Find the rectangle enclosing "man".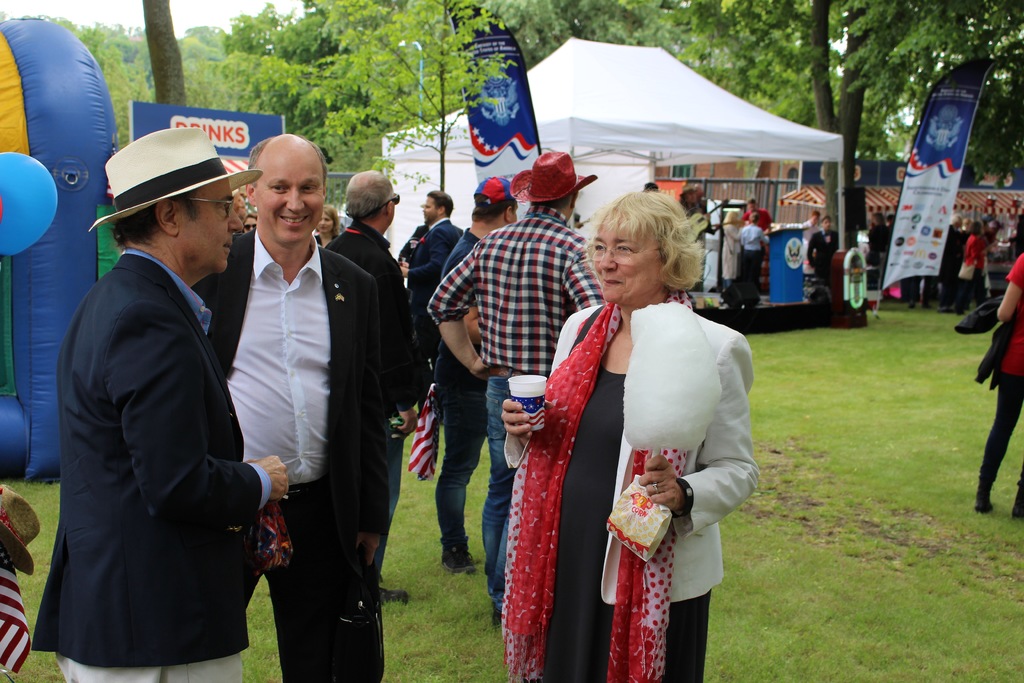
bbox=[740, 199, 774, 289].
